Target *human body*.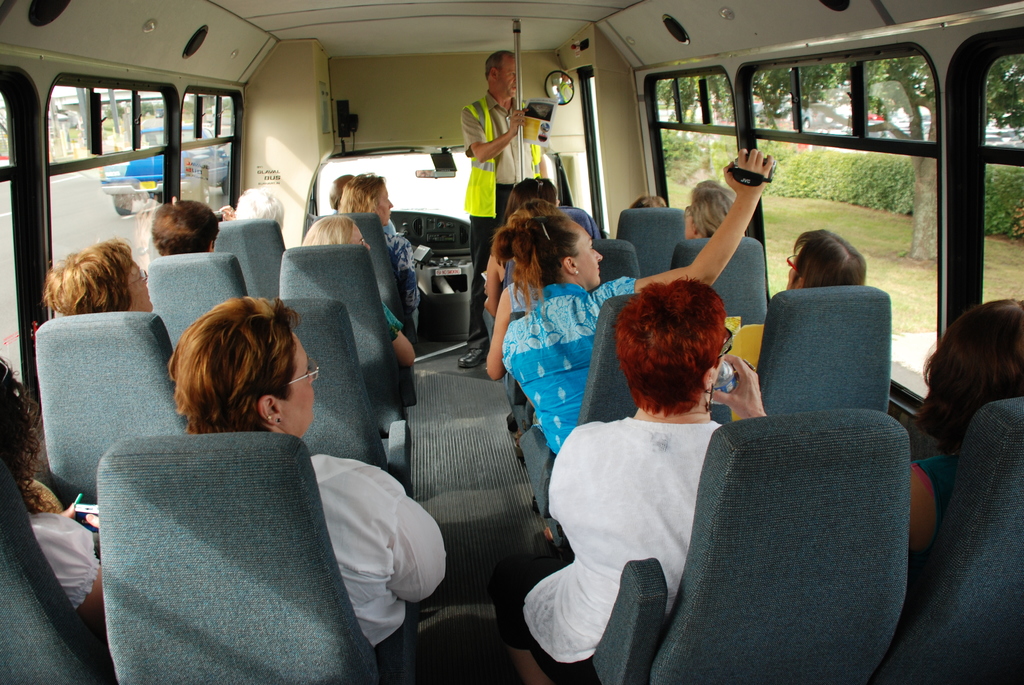
Target region: box=[483, 191, 544, 369].
